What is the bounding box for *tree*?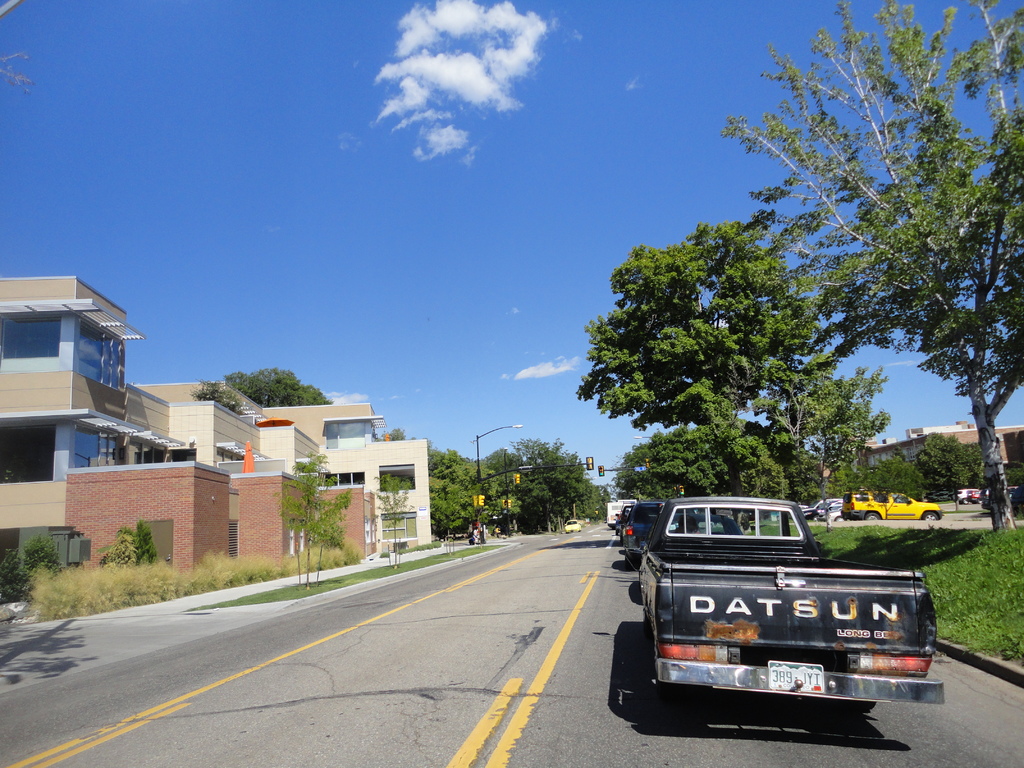
{"left": 226, "top": 367, "right": 334, "bottom": 407}.
